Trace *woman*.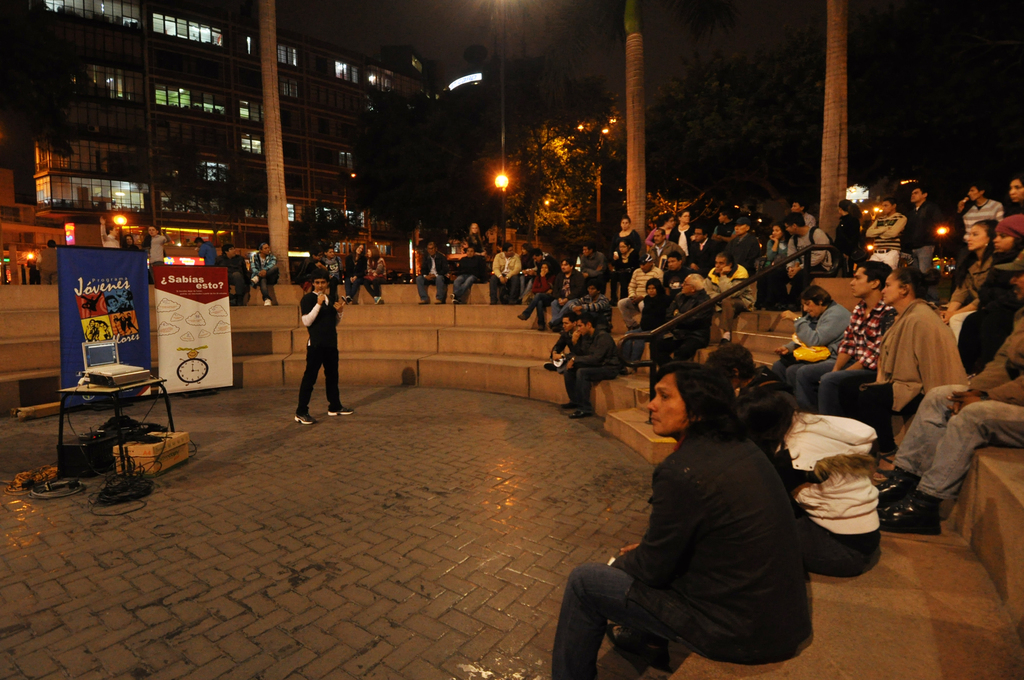
Traced to <box>515,261,554,332</box>.
